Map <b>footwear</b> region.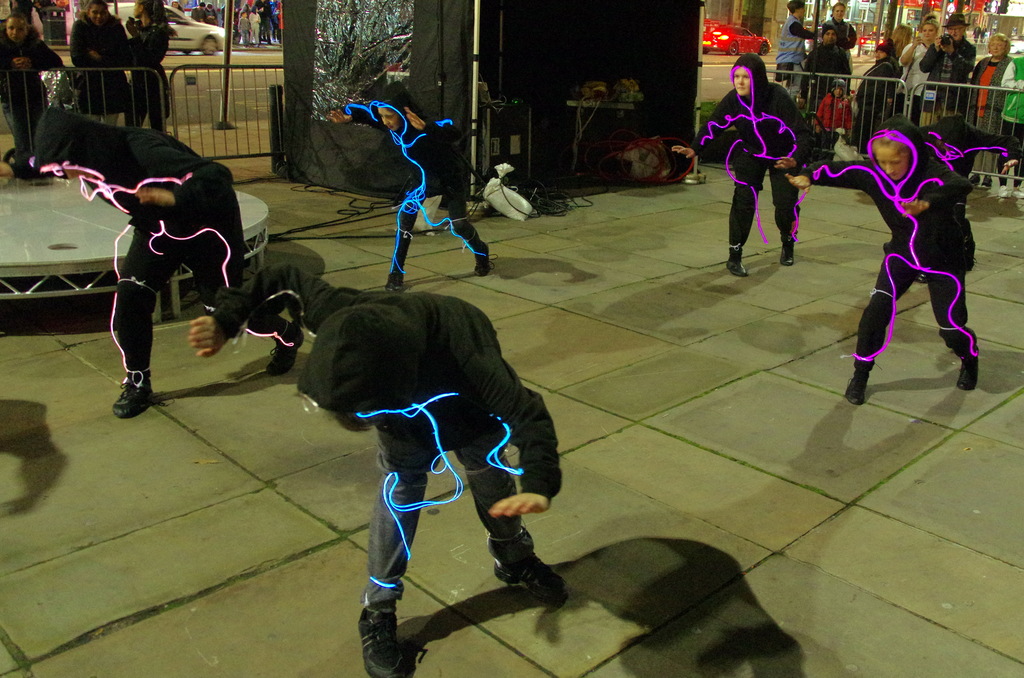
Mapped to select_region(777, 239, 794, 264).
